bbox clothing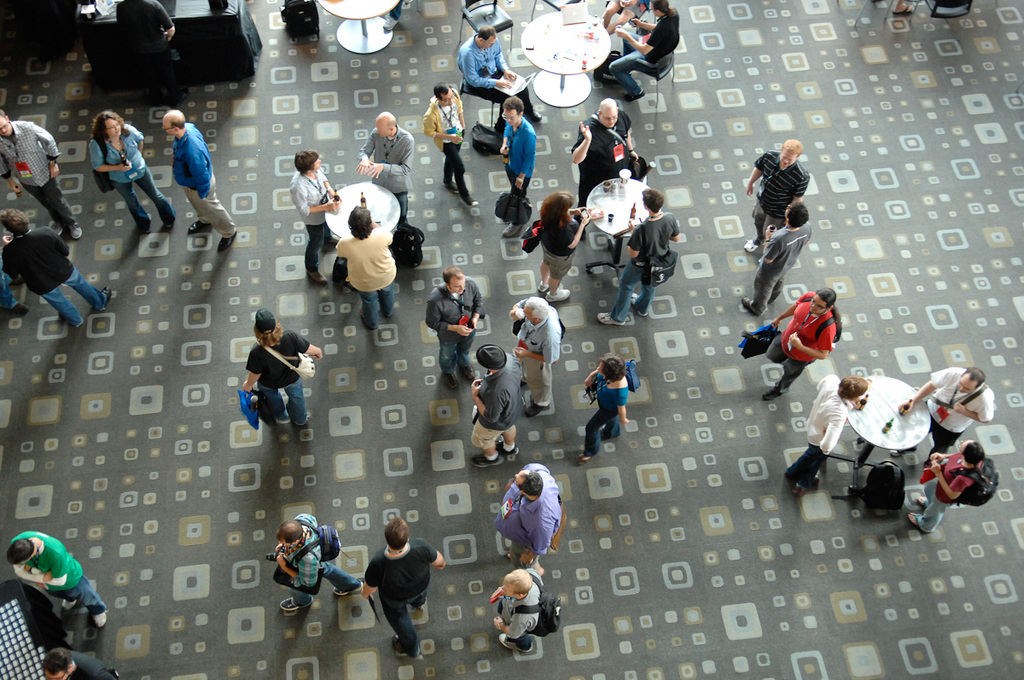
[x1=496, y1=117, x2=533, y2=231]
